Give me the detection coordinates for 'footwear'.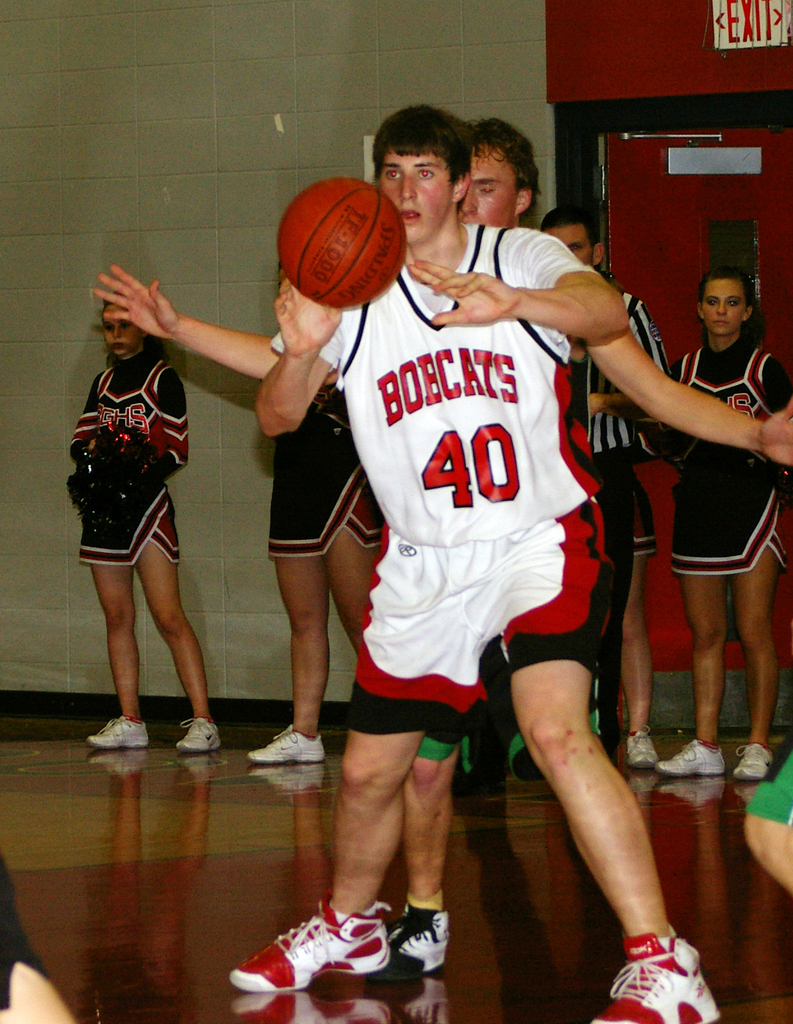
249/724/326/767.
